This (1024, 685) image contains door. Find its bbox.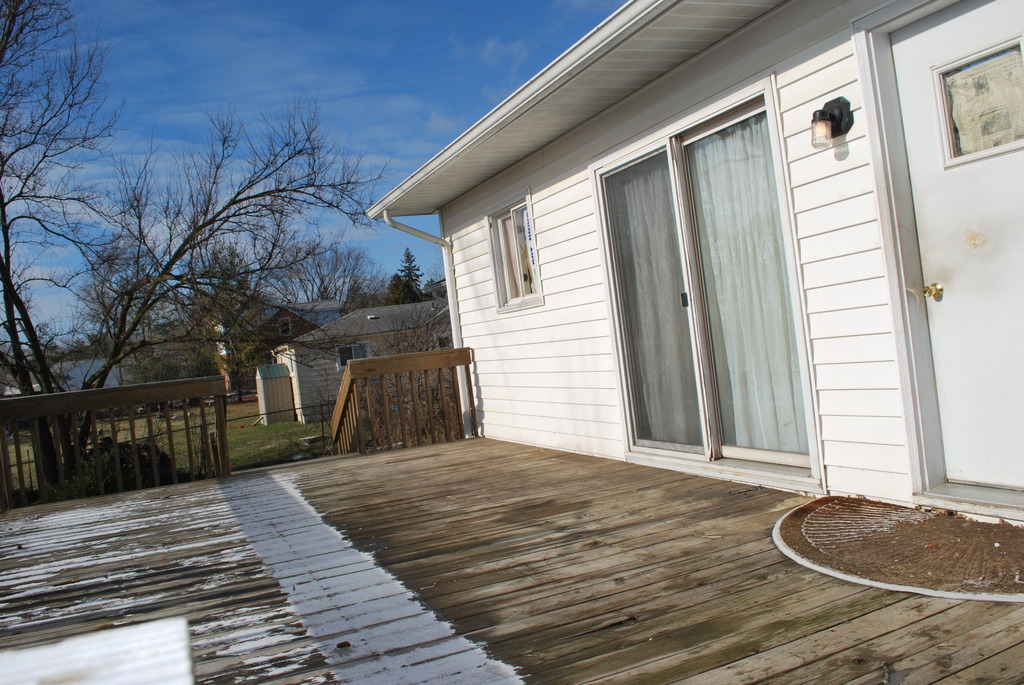
596 148 710 458.
